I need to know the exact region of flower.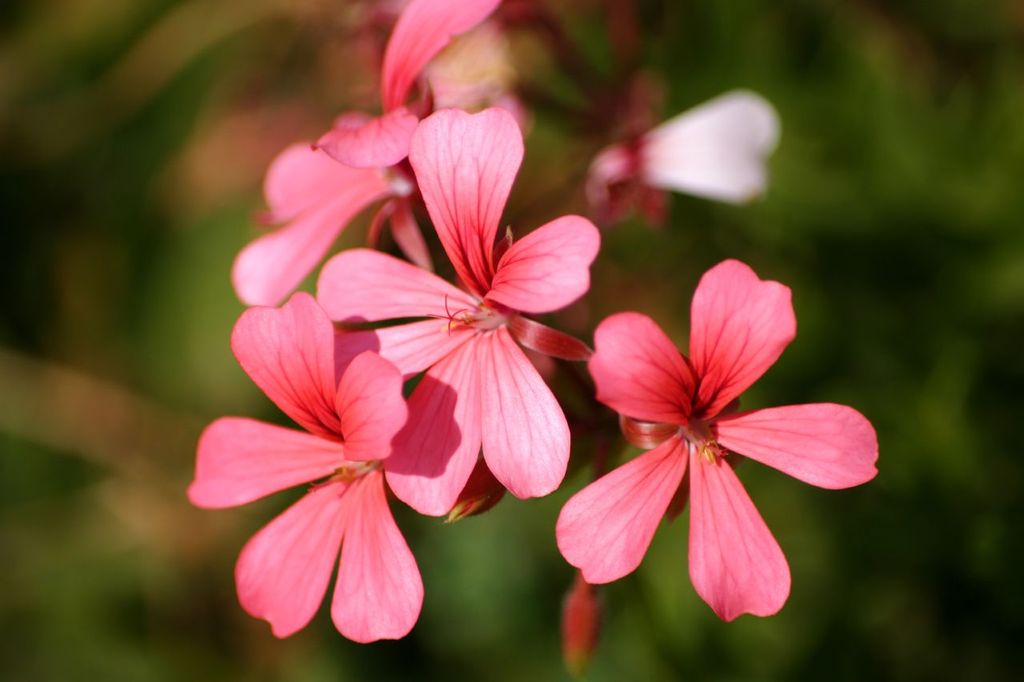
Region: (229,107,436,307).
